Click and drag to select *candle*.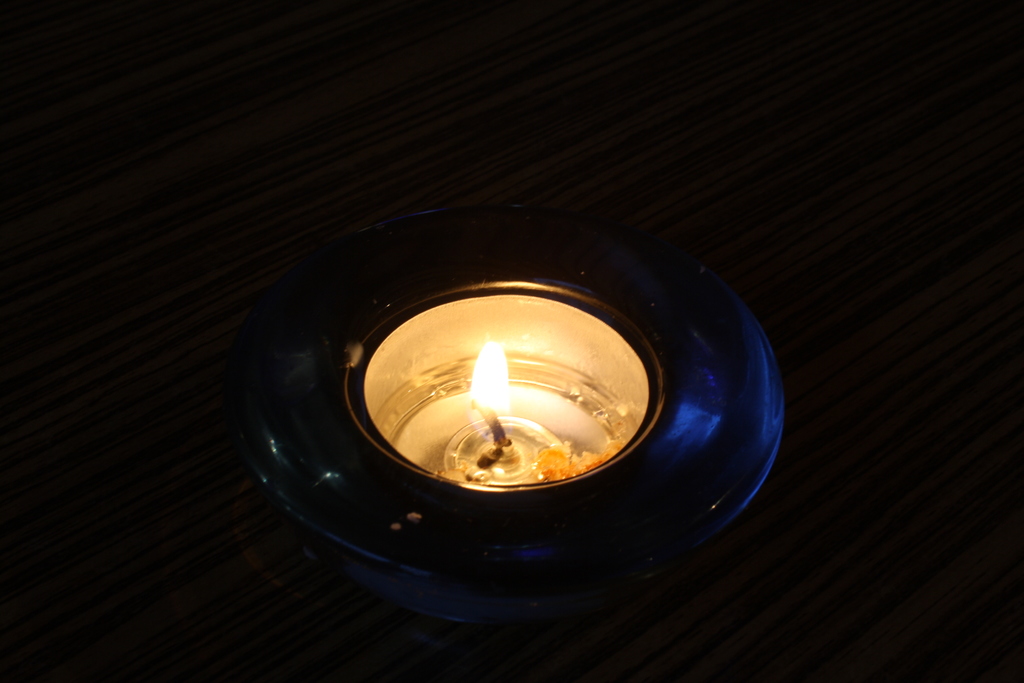
Selection: 342/279/670/497.
